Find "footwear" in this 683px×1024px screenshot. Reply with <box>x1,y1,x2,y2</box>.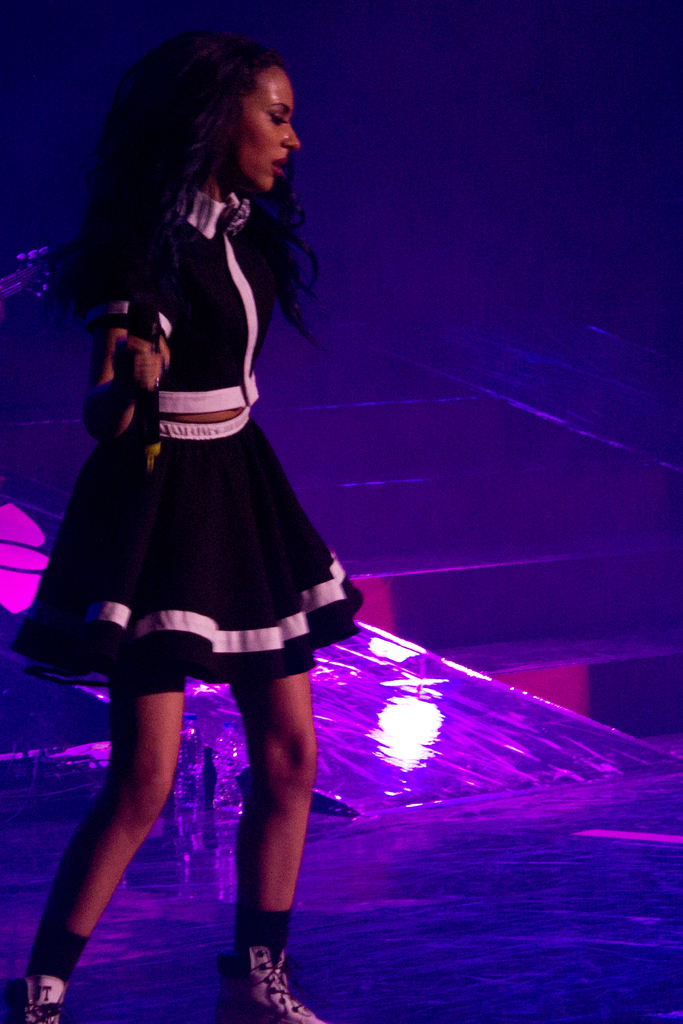
<box>216,935,330,1023</box>.
